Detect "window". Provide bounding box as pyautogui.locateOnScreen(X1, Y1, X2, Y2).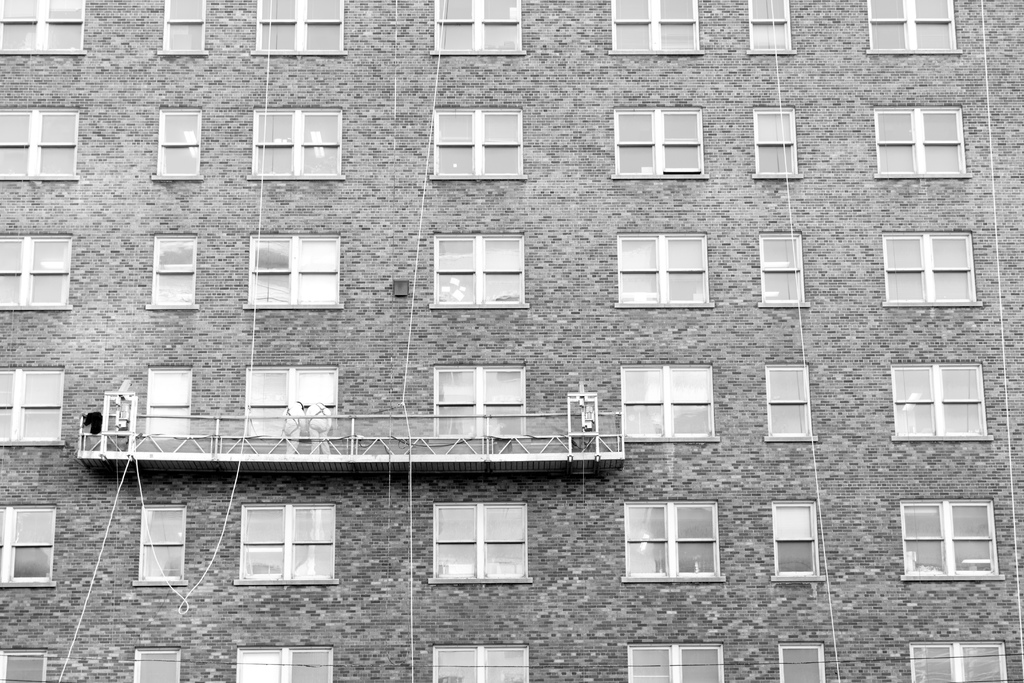
pyautogui.locateOnScreen(231, 502, 337, 586).
